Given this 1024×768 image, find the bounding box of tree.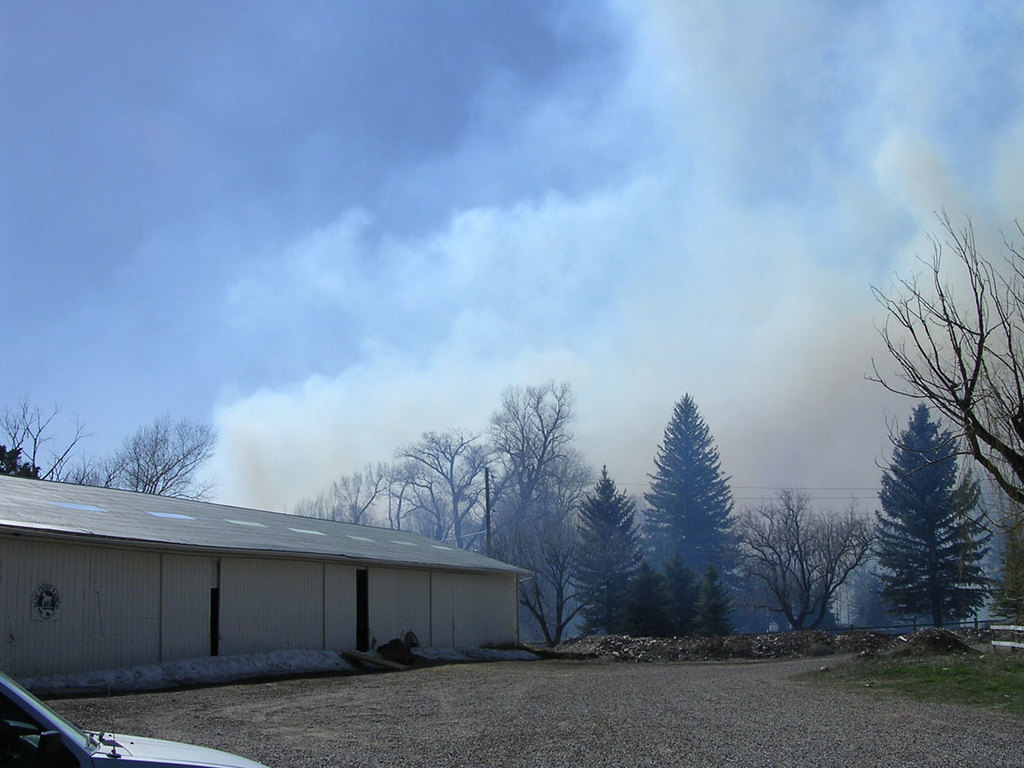
989:500:1023:640.
